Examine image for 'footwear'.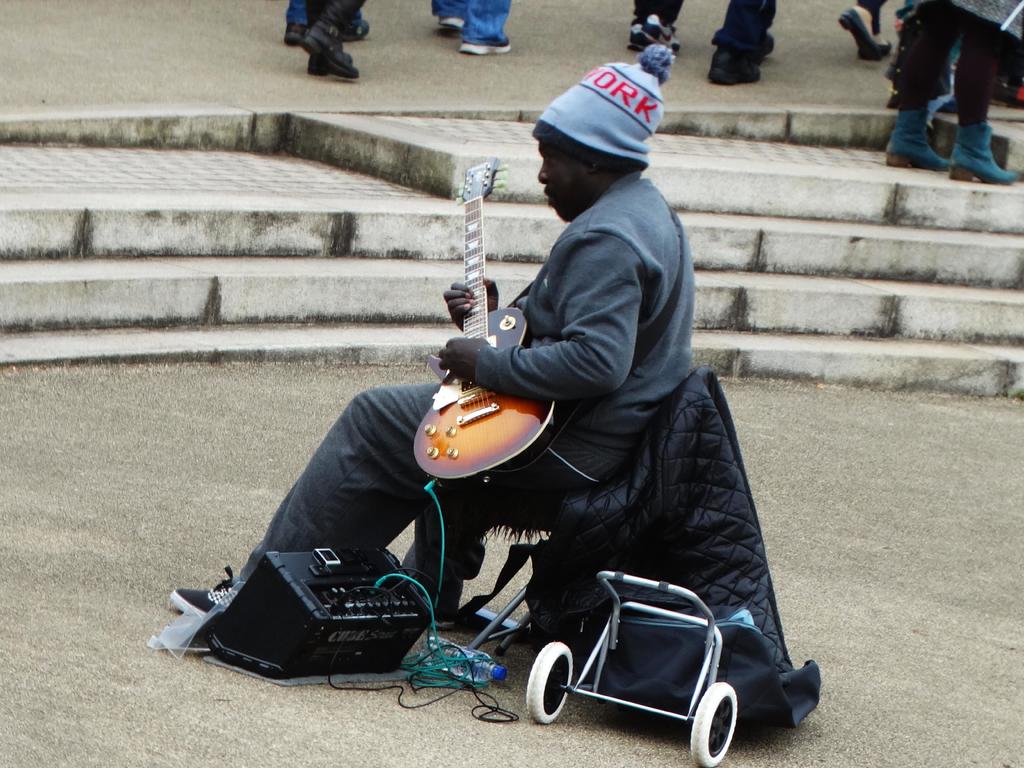
Examination result: box(857, 31, 894, 58).
